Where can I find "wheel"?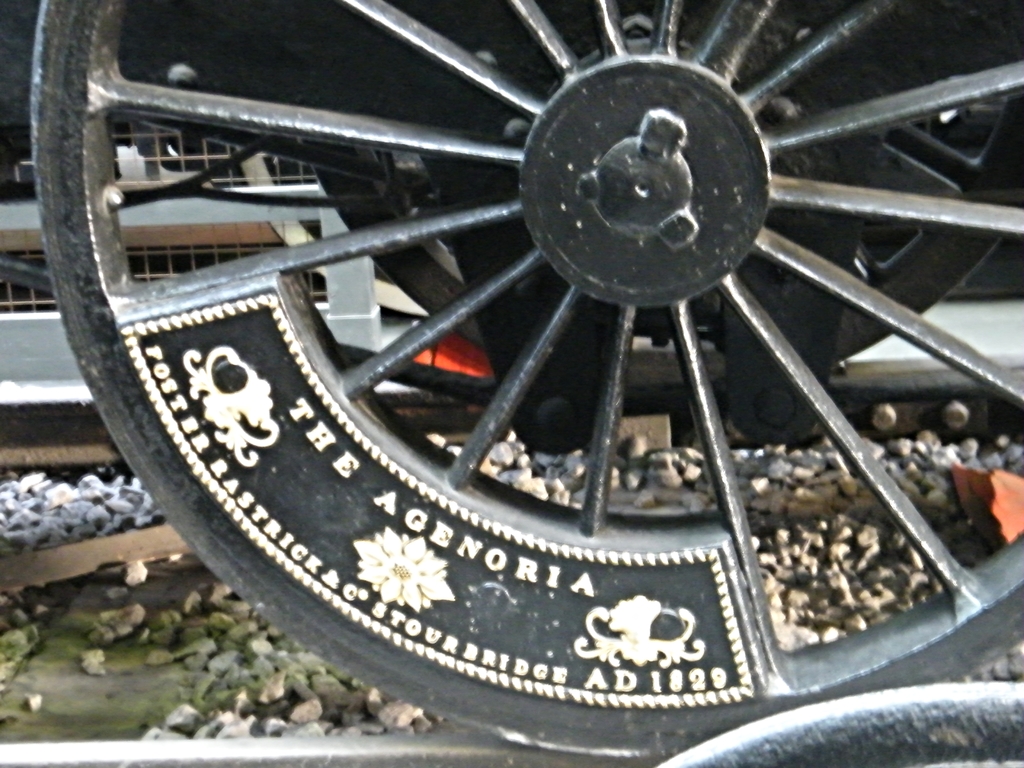
You can find it at bbox=(24, 0, 1023, 760).
